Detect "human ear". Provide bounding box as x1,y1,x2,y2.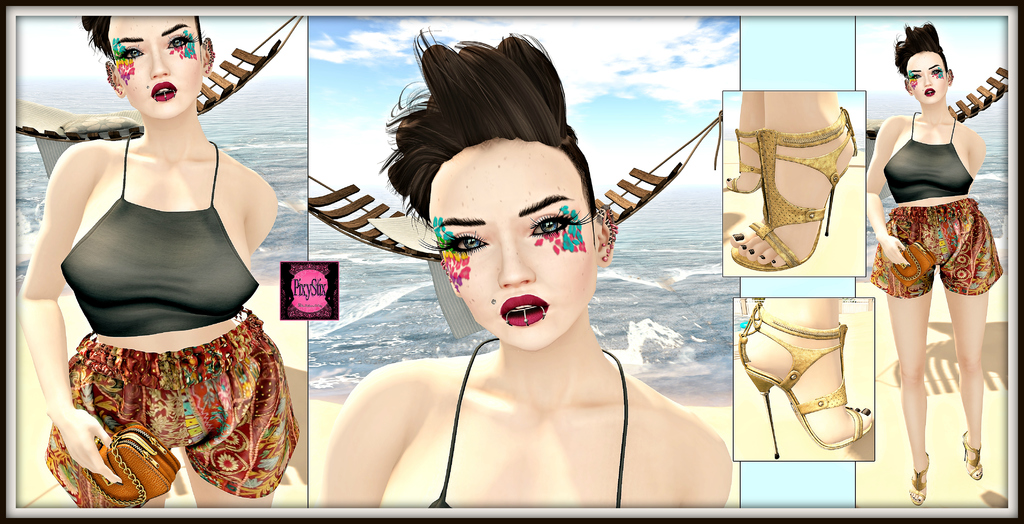
902,78,913,95.
